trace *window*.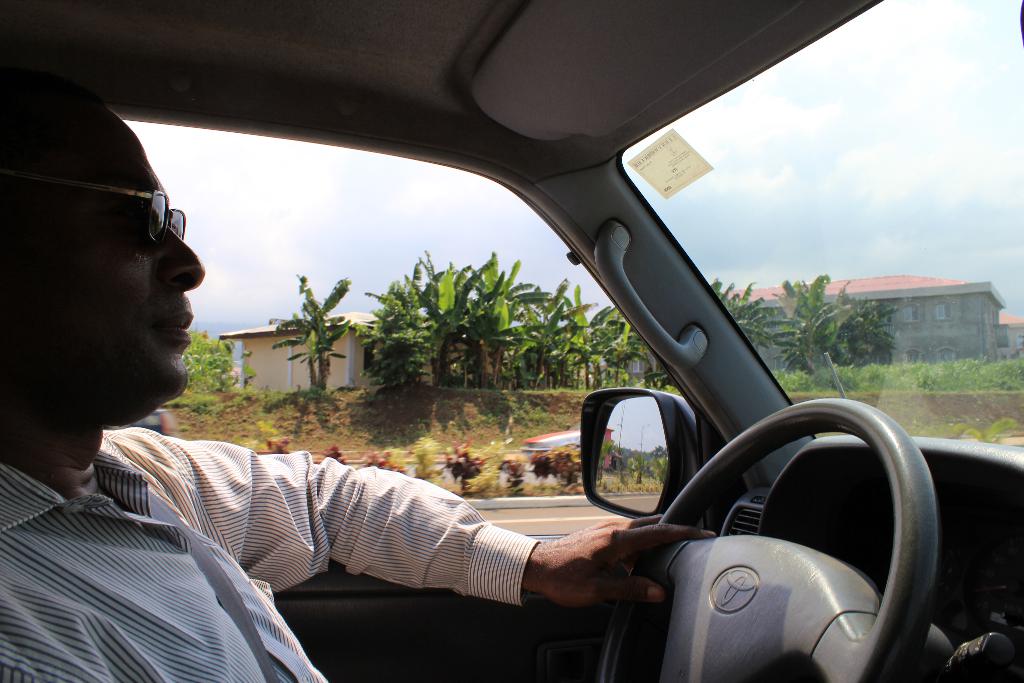
Traced to 904,350,921,363.
